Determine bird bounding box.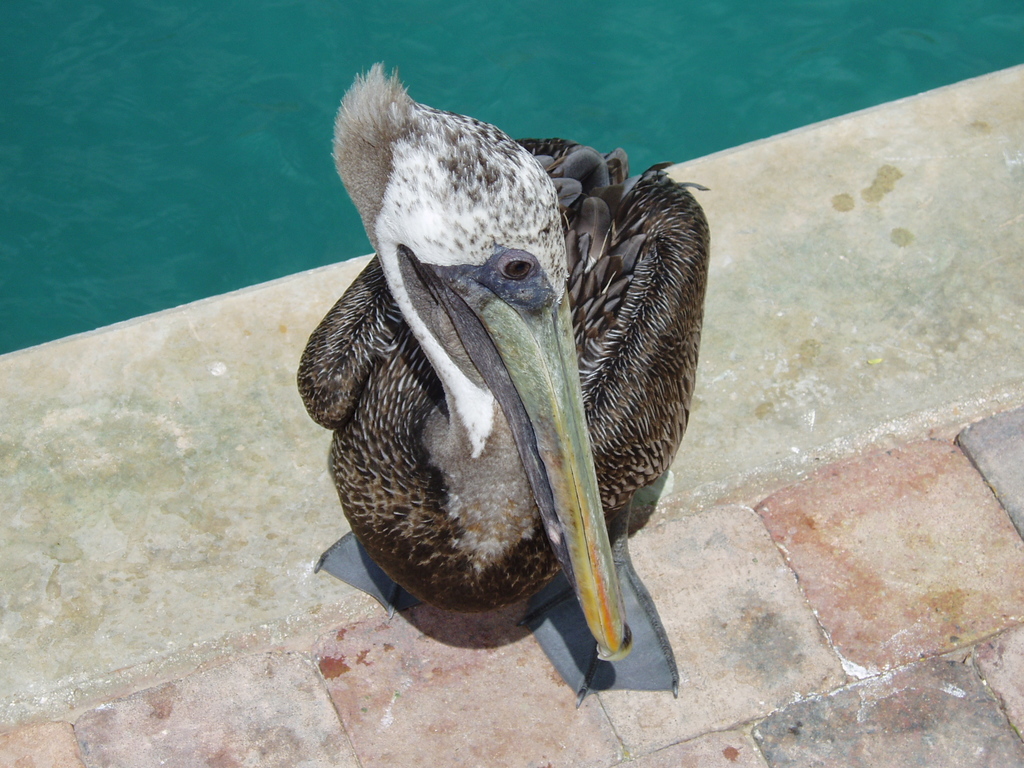
Determined: 303, 90, 716, 696.
